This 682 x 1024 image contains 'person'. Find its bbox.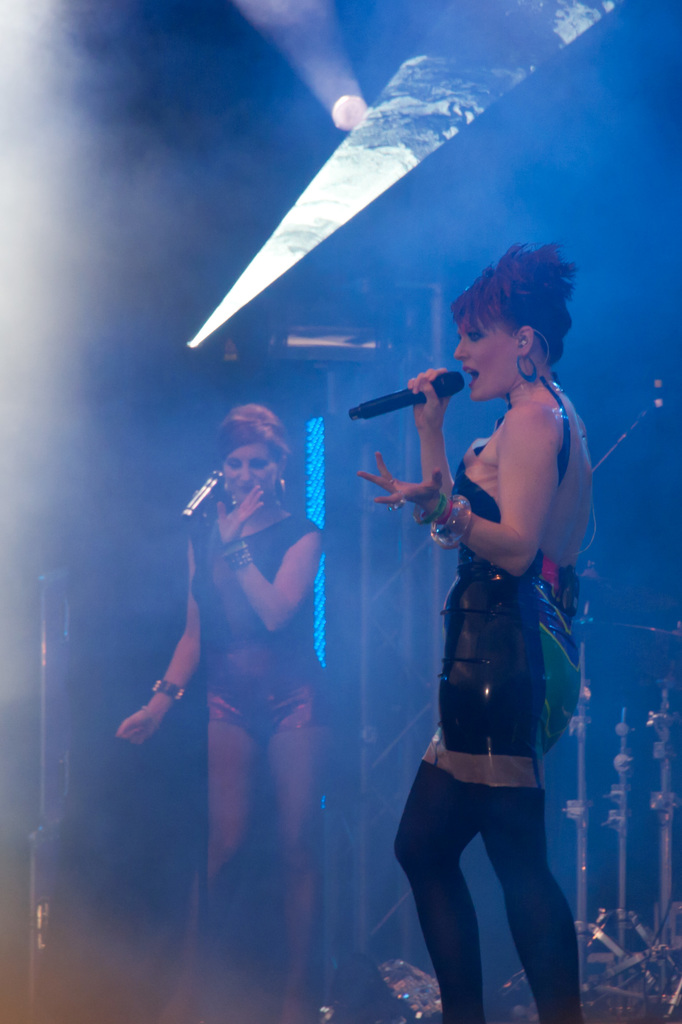
(120, 407, 319, 1023).
